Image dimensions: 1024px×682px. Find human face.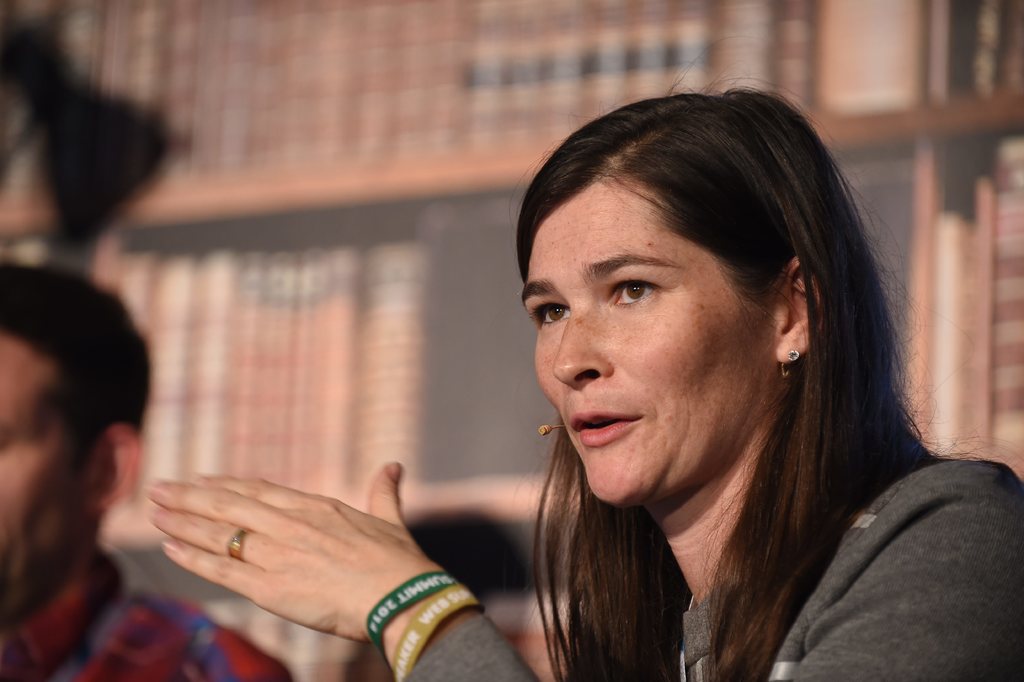
<region>0, 338, 98, 626</region>.
